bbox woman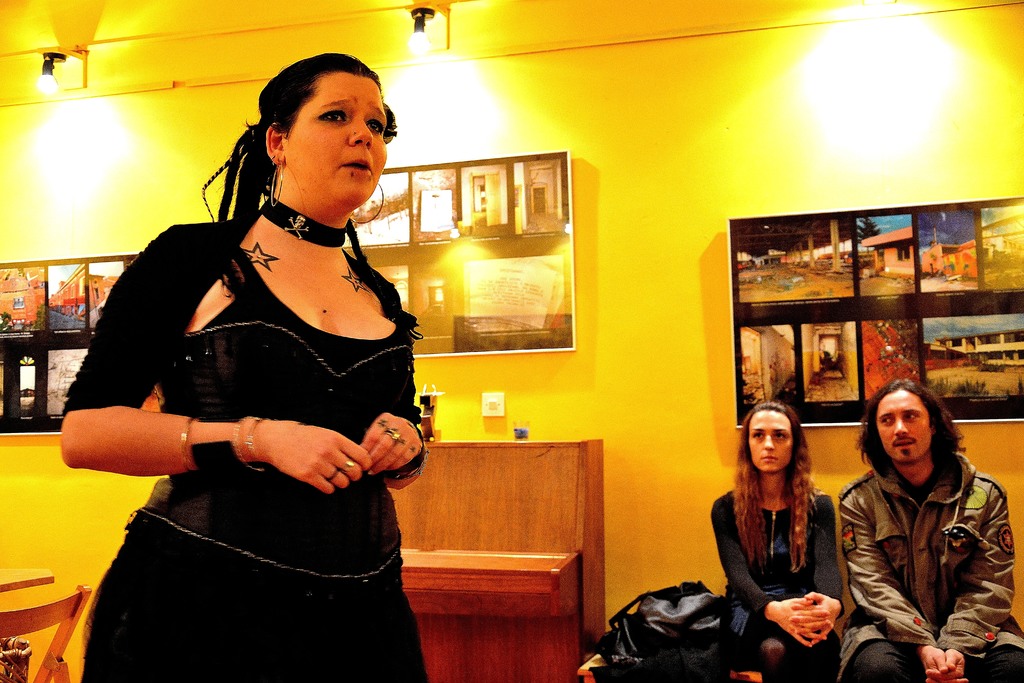
region(715, 403, 834, 682)
